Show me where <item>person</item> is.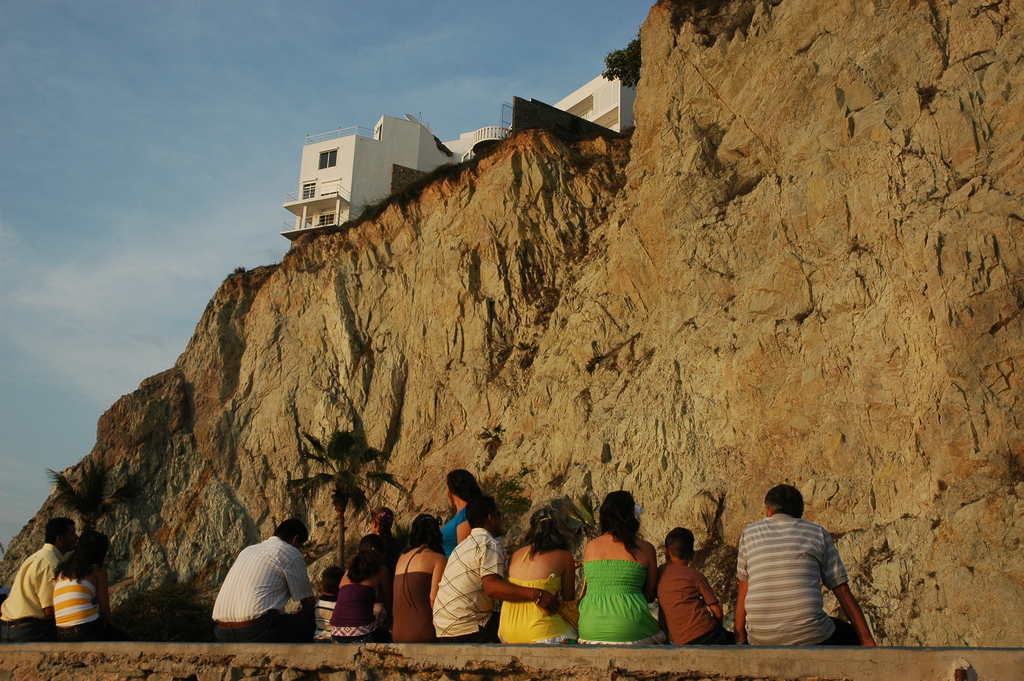
<item>person</item> is at BBox(443, 468, 484, 554).
